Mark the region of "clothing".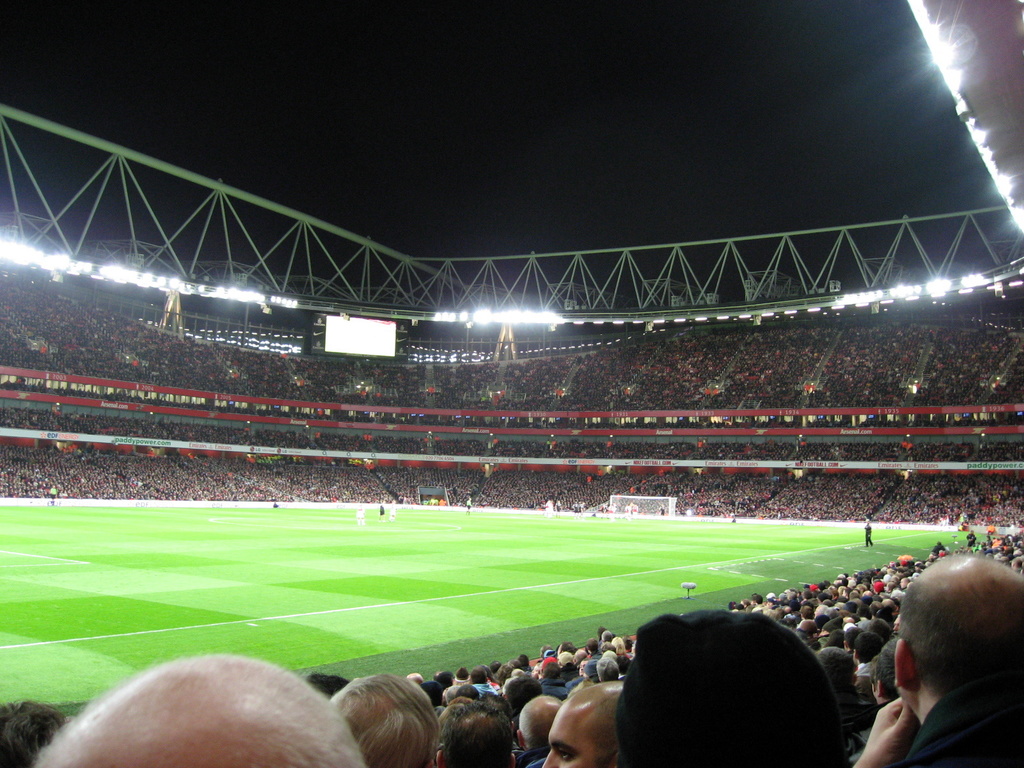
Region: [863,527,872,544].
